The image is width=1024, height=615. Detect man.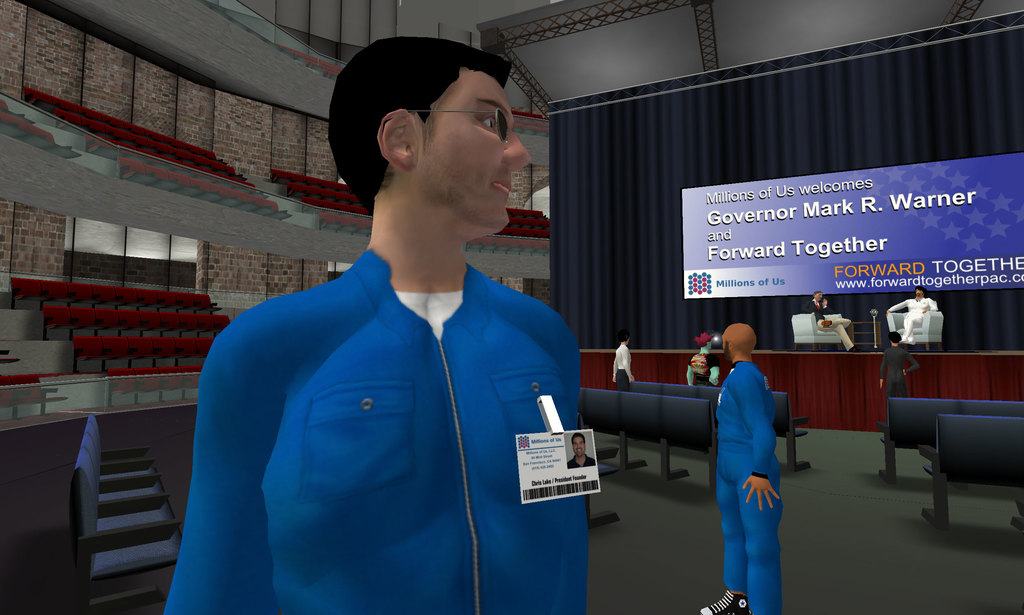
Detection: <region>154, 31, 587, 614</region>.
